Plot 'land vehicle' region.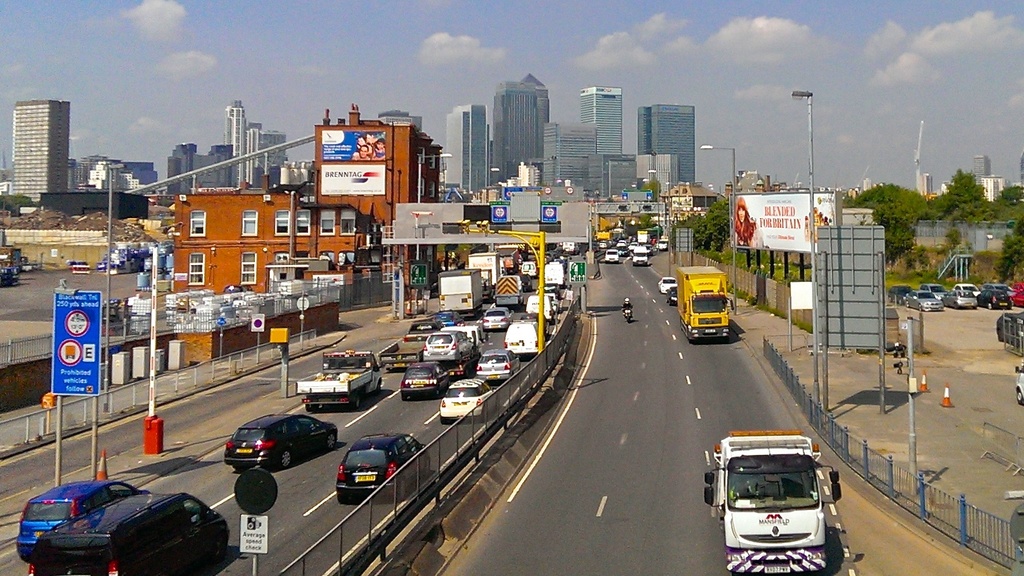
Plotted at detection(504, 320, 544, 355).
